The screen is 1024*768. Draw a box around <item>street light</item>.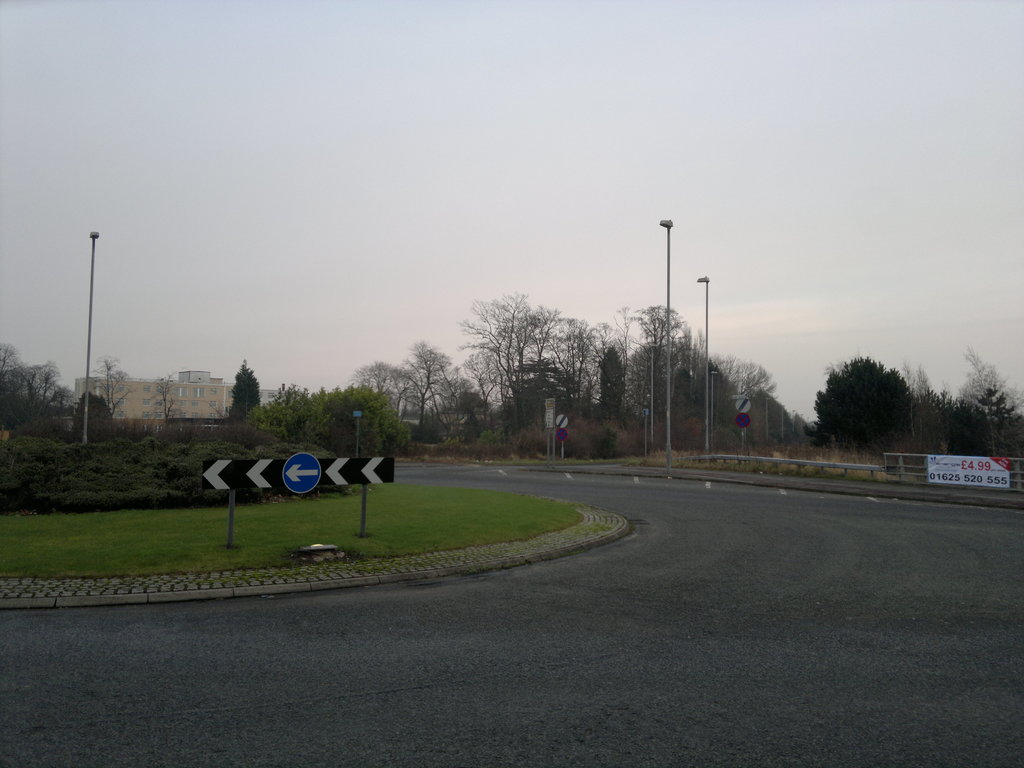
[659,217,673,463].
